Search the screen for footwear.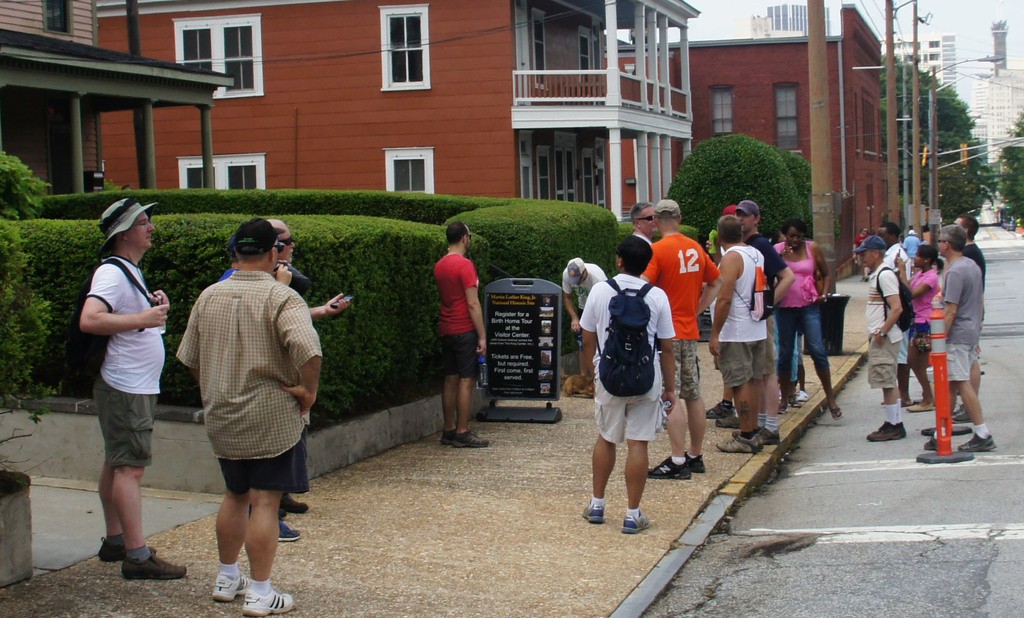
Found at Rect(716, 413, 742, 425).
